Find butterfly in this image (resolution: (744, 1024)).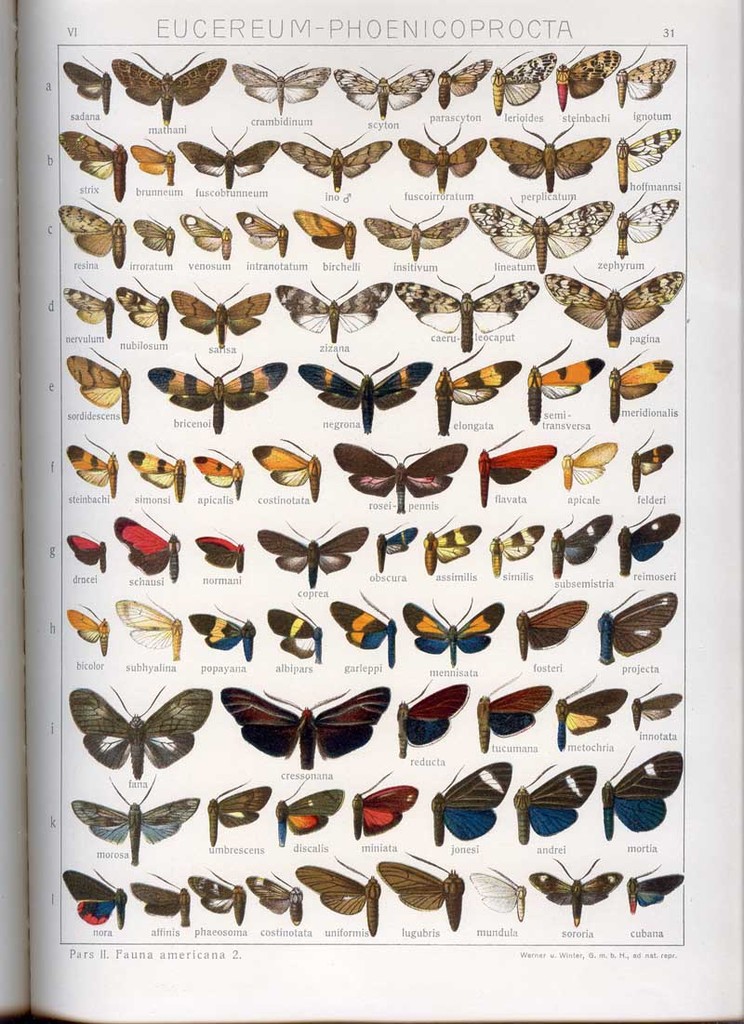
466, 868, 530, 914.
